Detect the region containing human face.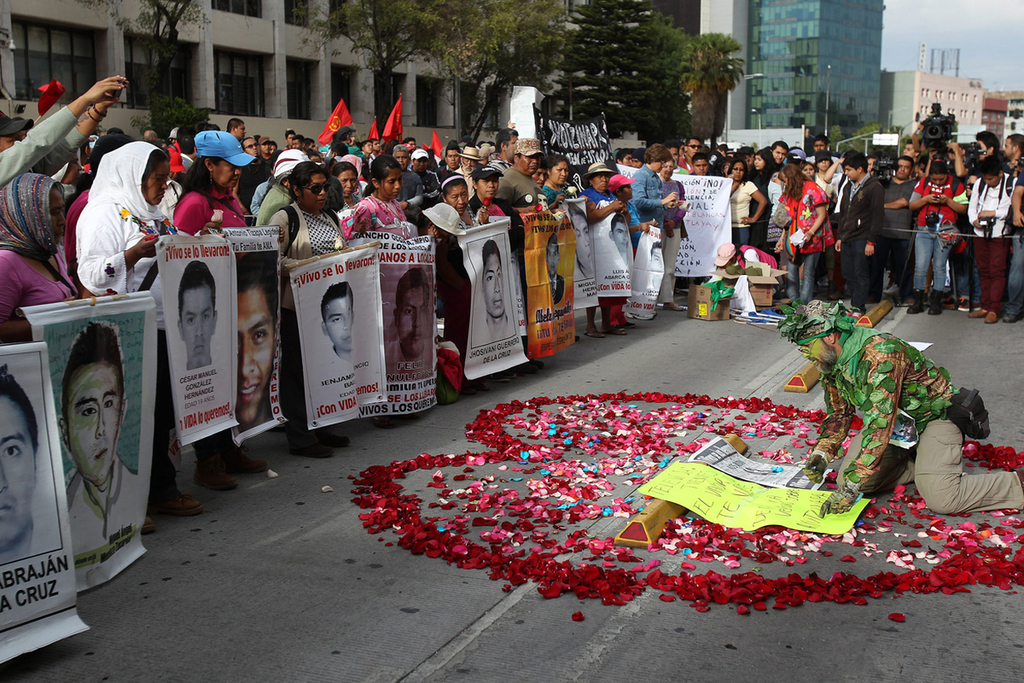
Rect(324, 298, 355, 349).
